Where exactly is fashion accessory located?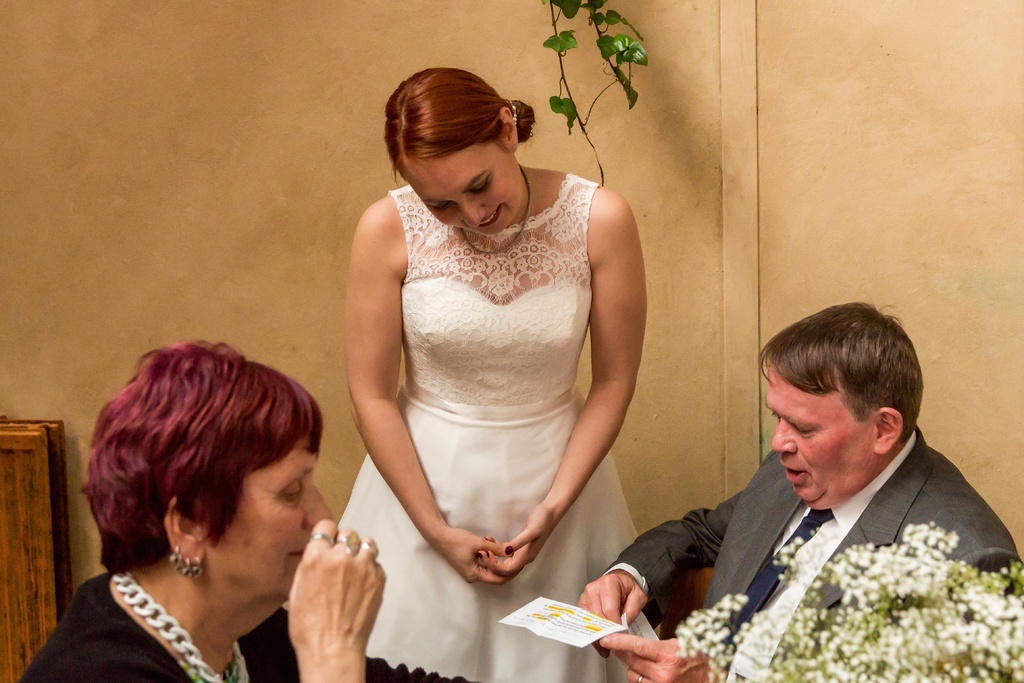
Its bounding box is locate(730, 513, 831, 673).
